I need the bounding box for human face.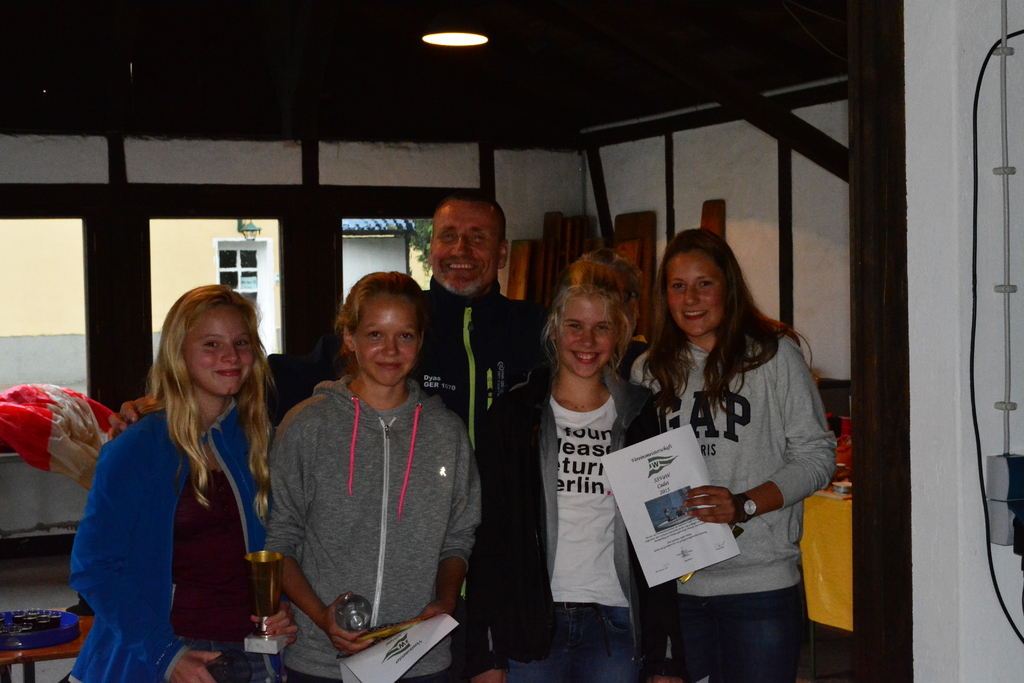
Here it is: bbox=[662, 252, 725, 331].
